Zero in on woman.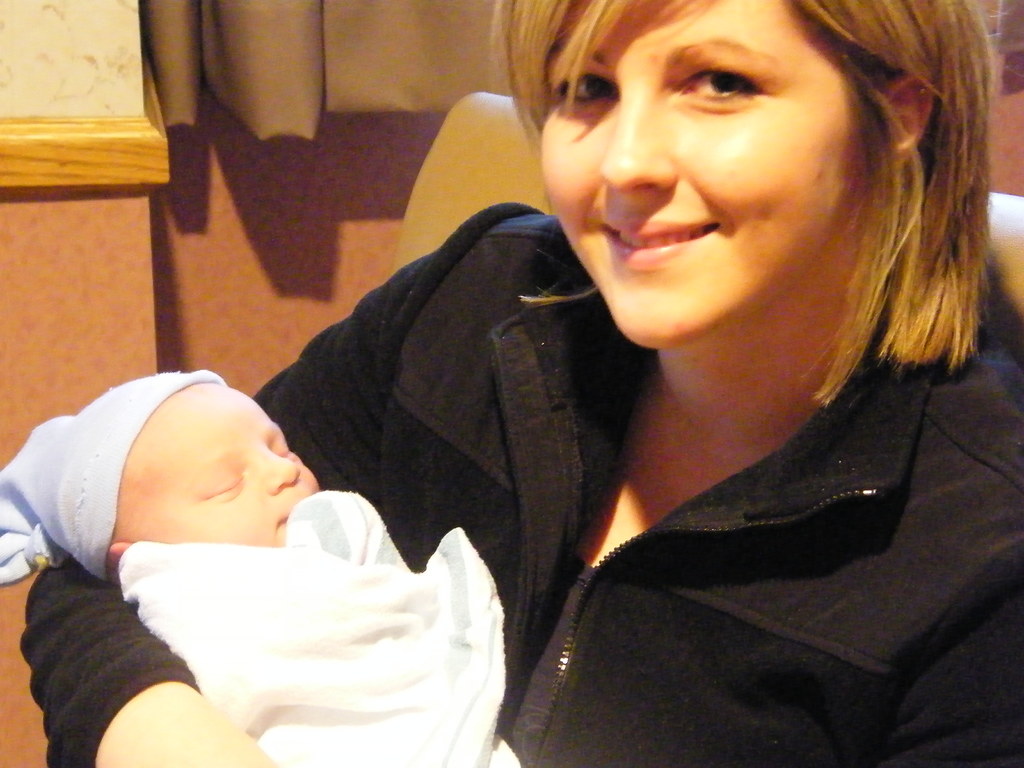
Zeroed in: x1=128 y1=0 x2=1023 y2=739.
